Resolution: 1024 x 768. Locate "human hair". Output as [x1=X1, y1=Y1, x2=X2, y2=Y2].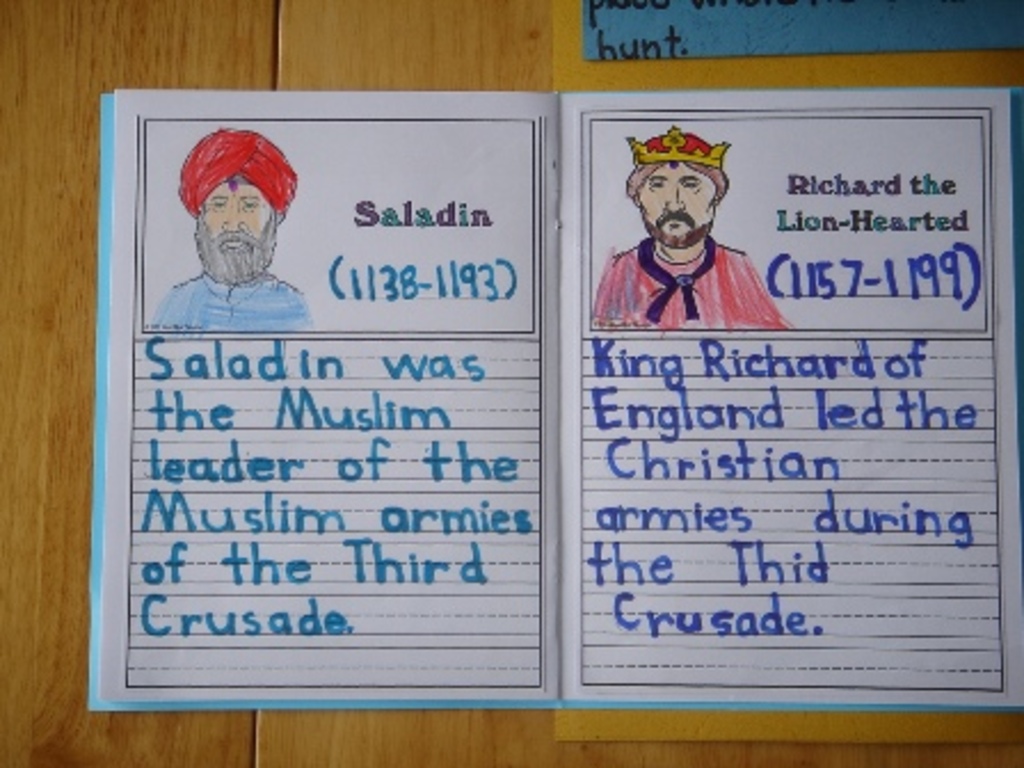
[x1=629, y1=160, x2=729, y2=208].
